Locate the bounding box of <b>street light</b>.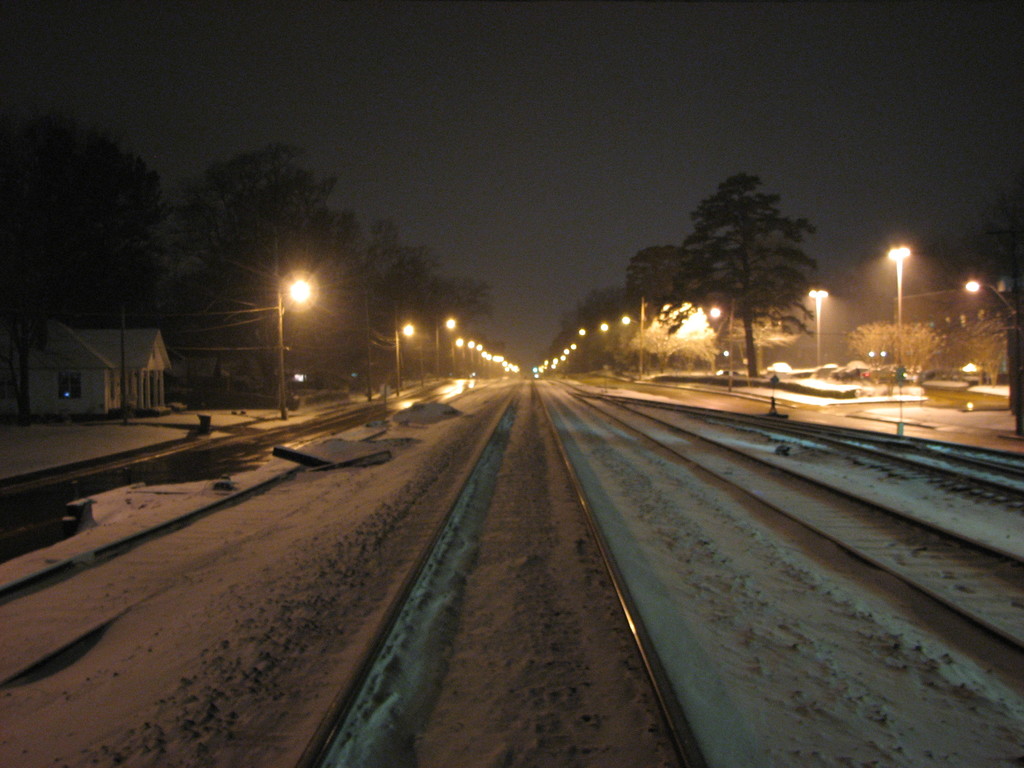
Bounding box: [left=390, top=308, right=413, bottom=398].
